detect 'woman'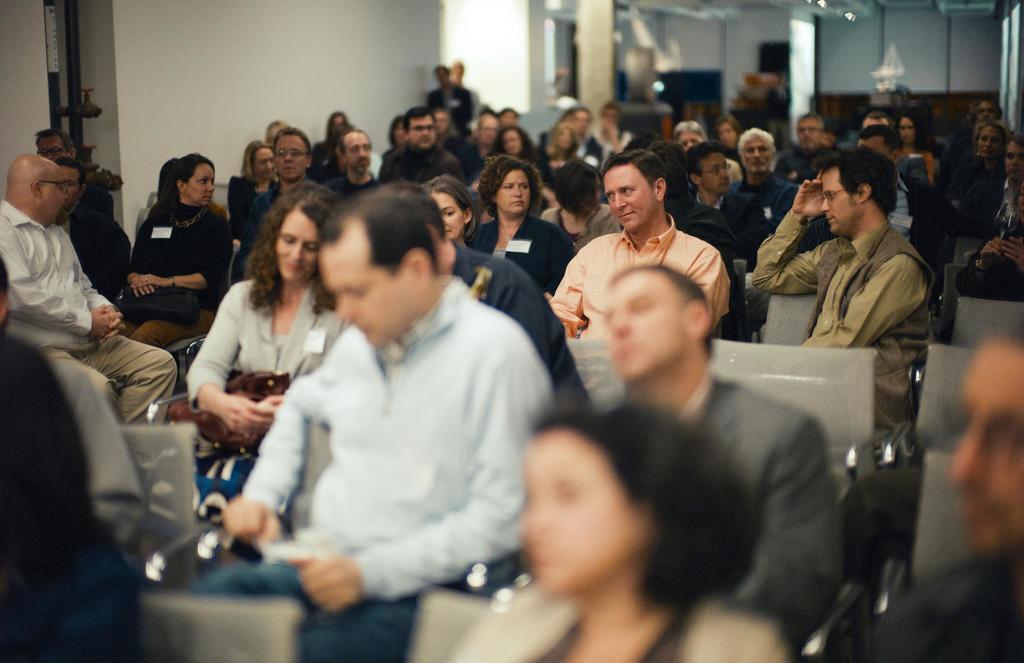
BBox(992, 140, 1023, 245)
